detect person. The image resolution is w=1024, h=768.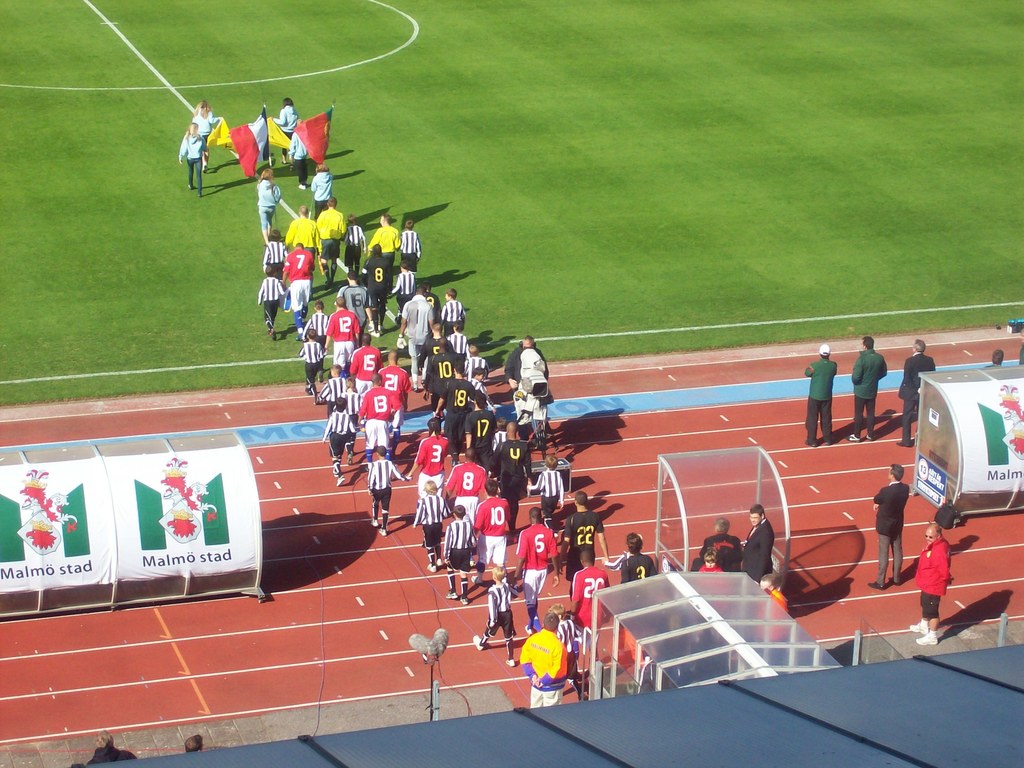
rect(258, 262, 285, 335).
